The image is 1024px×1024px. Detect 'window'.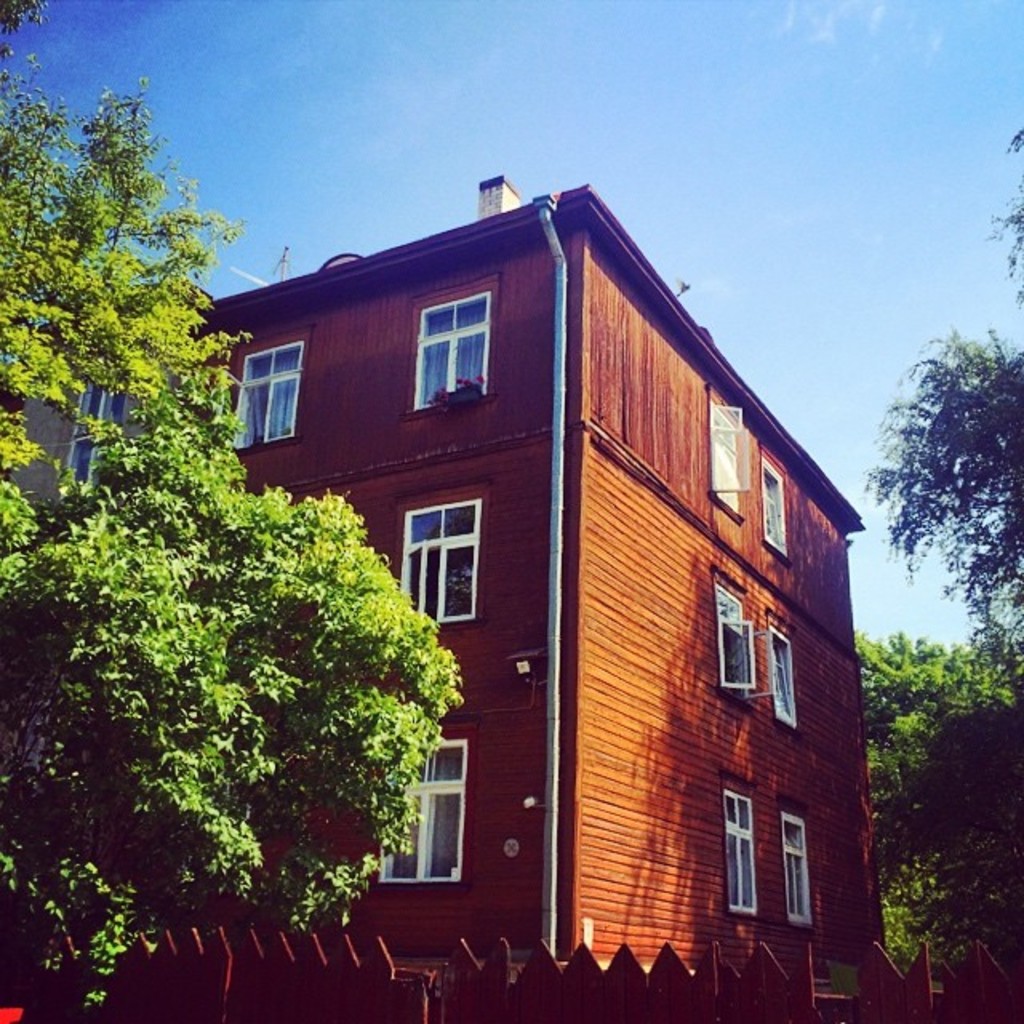
Detection: detection(418, 294, 486, 408).
